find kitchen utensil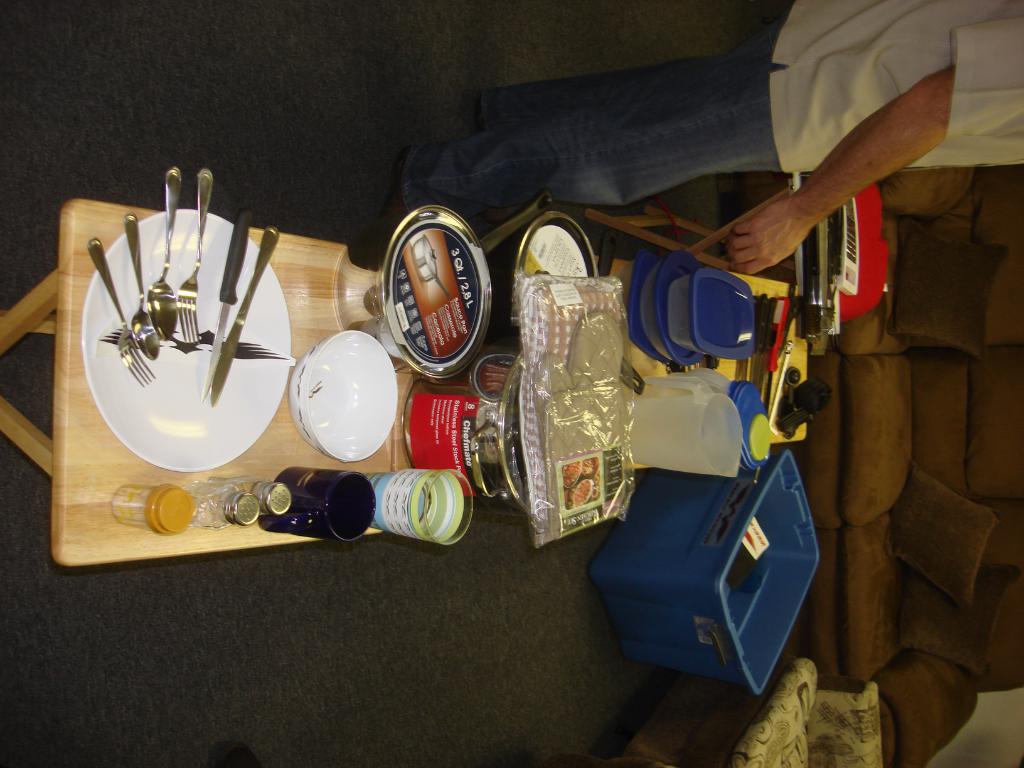
275:319:399:470
